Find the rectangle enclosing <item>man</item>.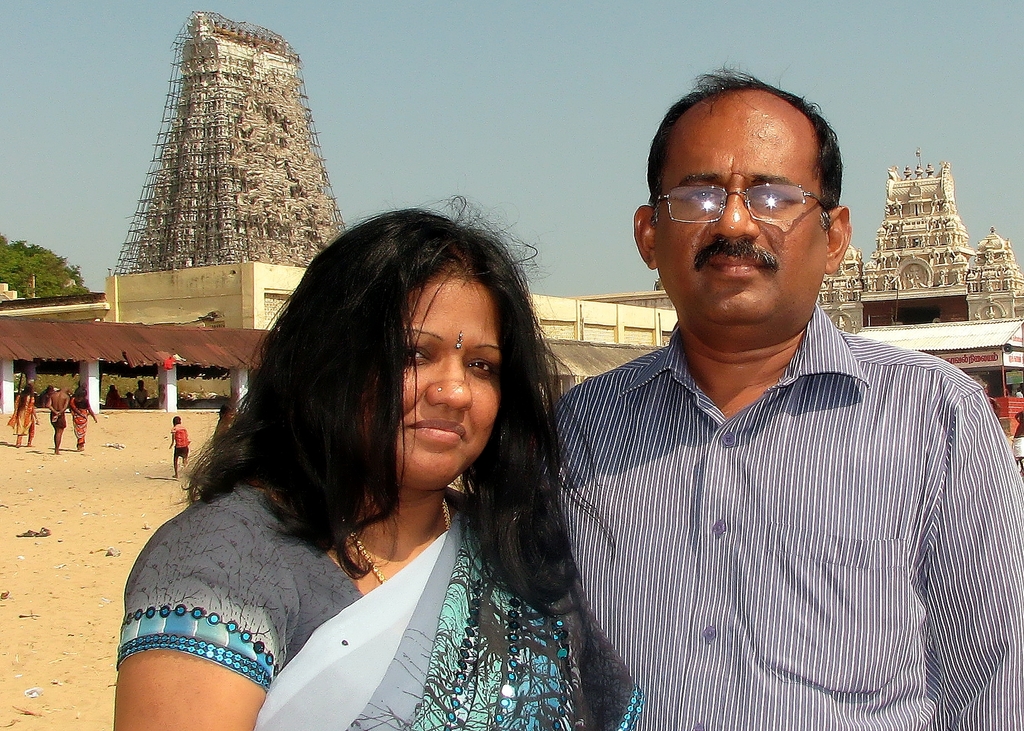
bbox=(44, 381, 79, 457).
